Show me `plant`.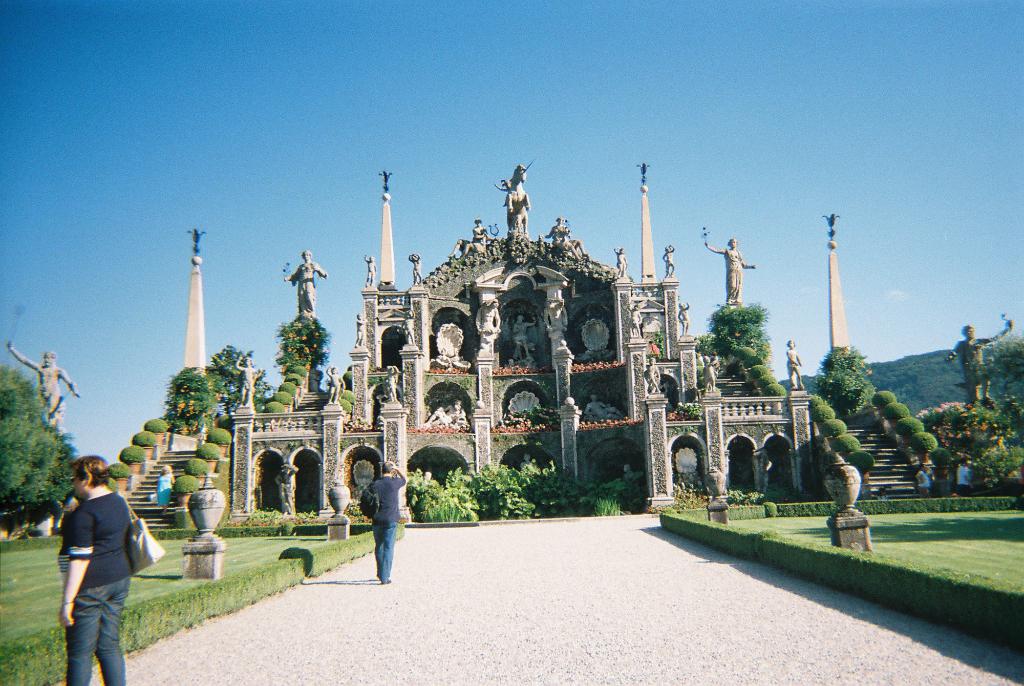
`plant` is here: x1=810 y1=347 x2=875 y2=416.
